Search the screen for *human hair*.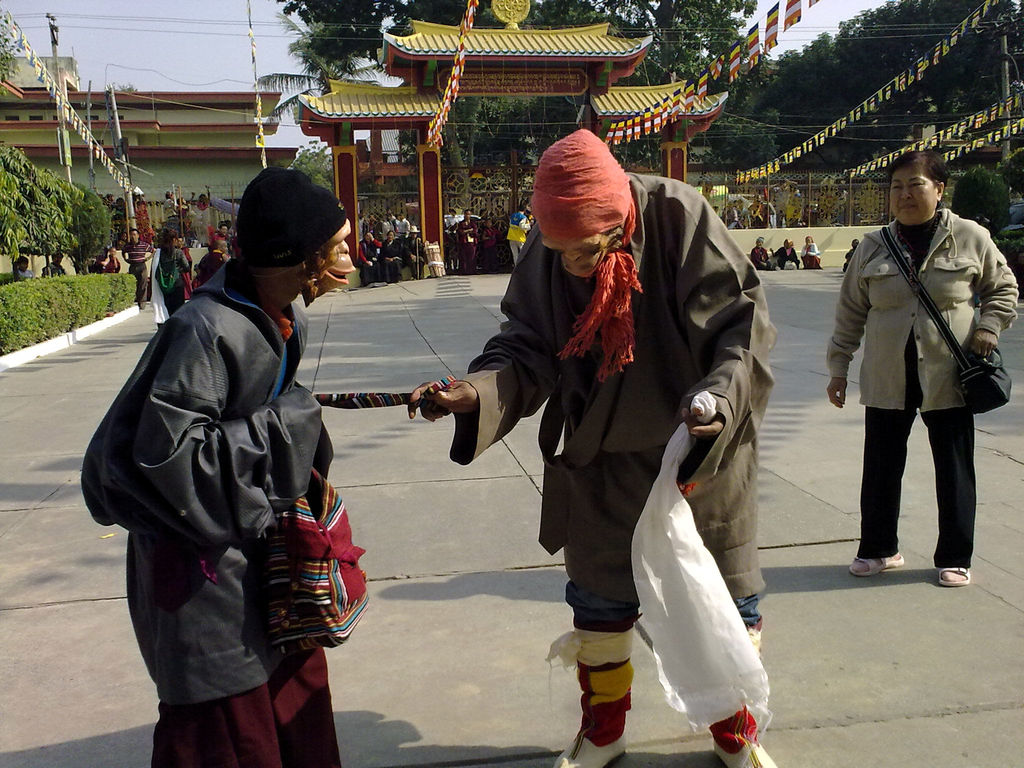
Found at bbox=(883, 148, 941, 184).
